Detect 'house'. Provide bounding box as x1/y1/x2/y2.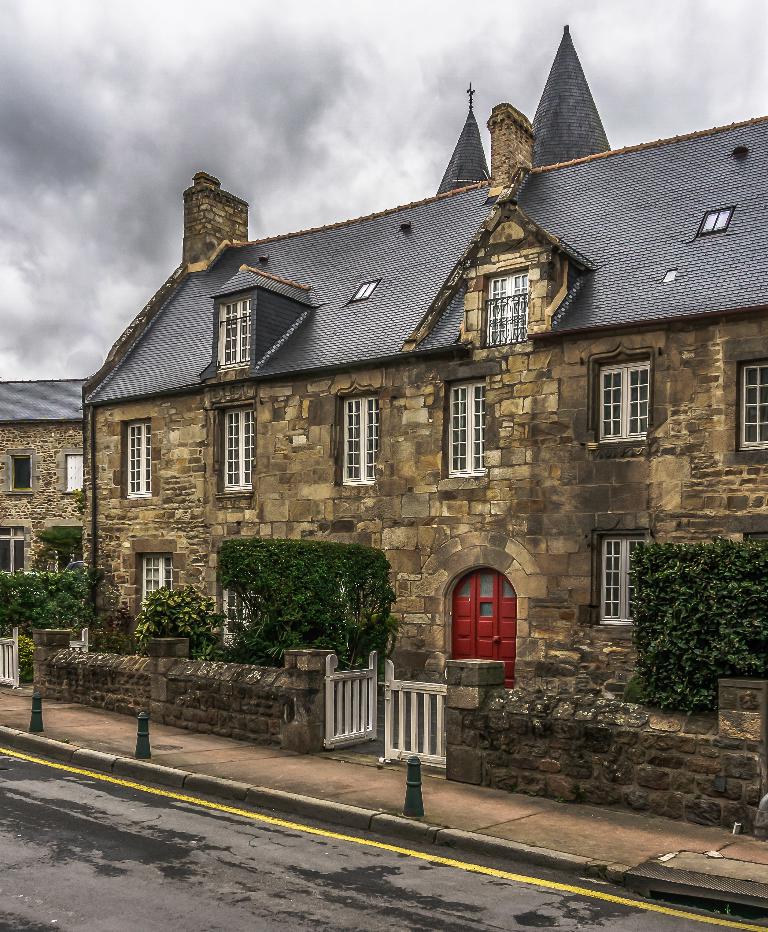
0/373/90/650.
